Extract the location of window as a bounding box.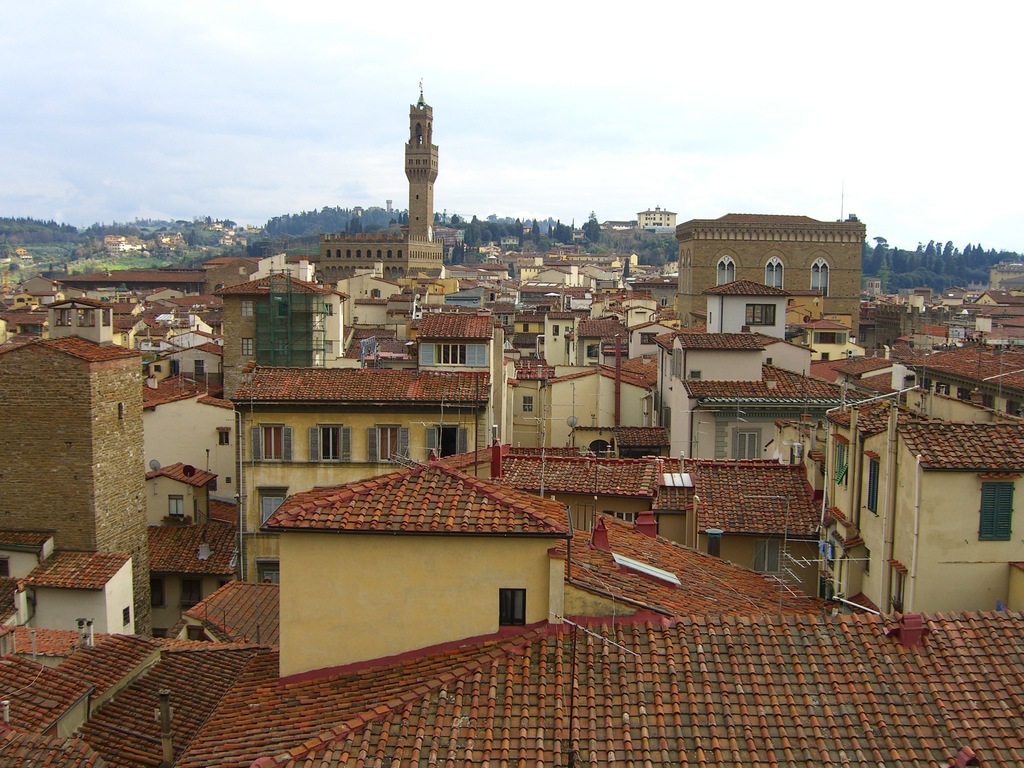
(433, 345, 465, 364).
